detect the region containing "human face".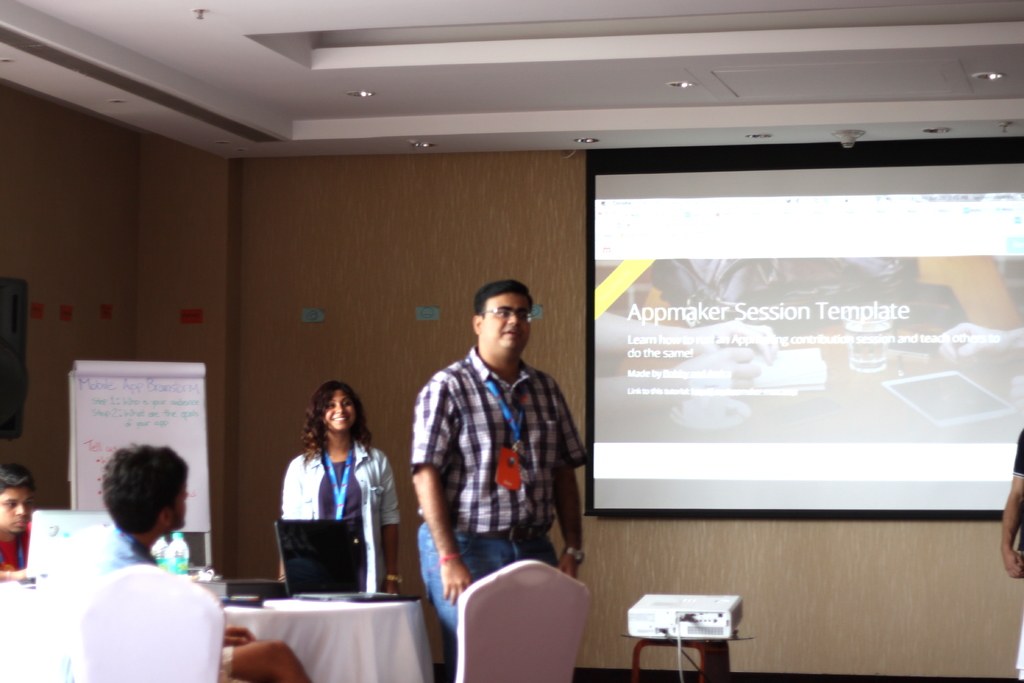
168,478,190,531.
